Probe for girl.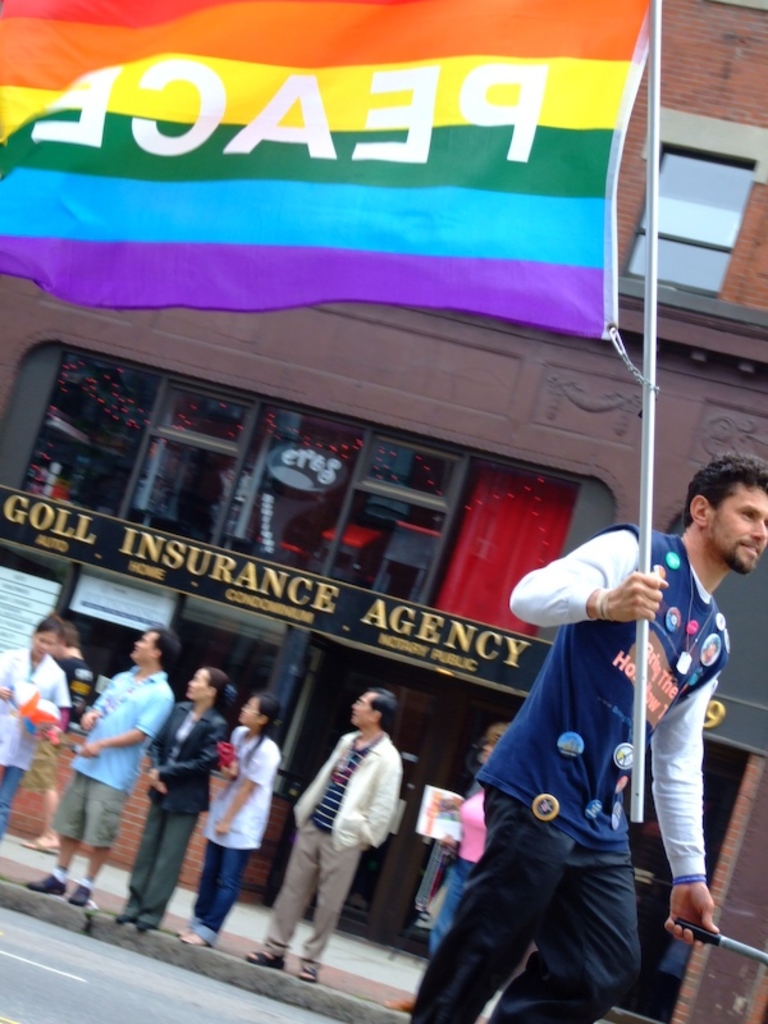
Probe result: pyautogui.locateOnScreen(428, 722, 507, 961).
